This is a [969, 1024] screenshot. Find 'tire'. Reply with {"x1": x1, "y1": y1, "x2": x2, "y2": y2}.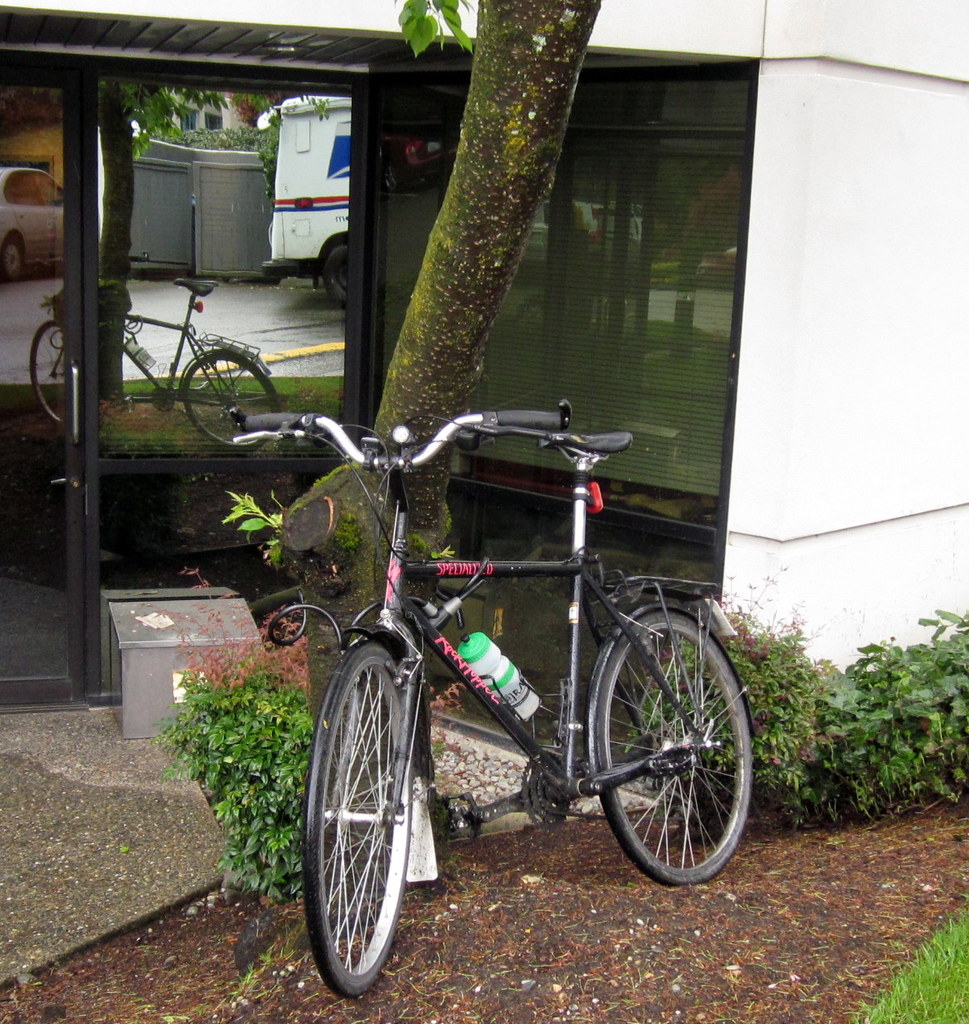
{"x1": 183, "y1": 350, "x2": 280, "y2": 449}.
